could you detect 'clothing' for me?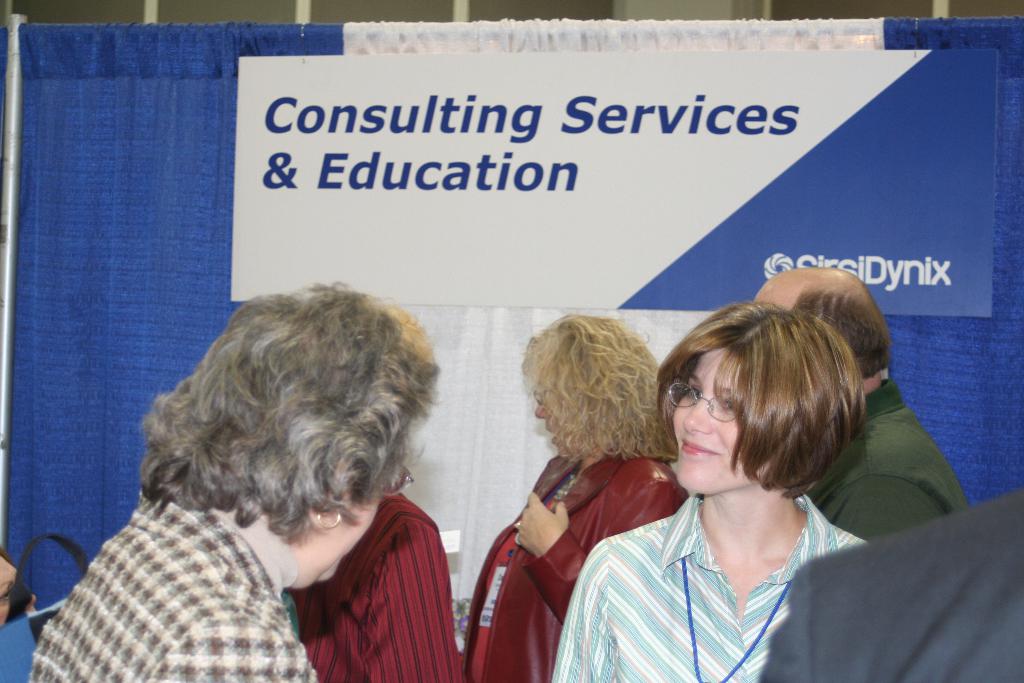
Detection result: [477,474,657,662].
